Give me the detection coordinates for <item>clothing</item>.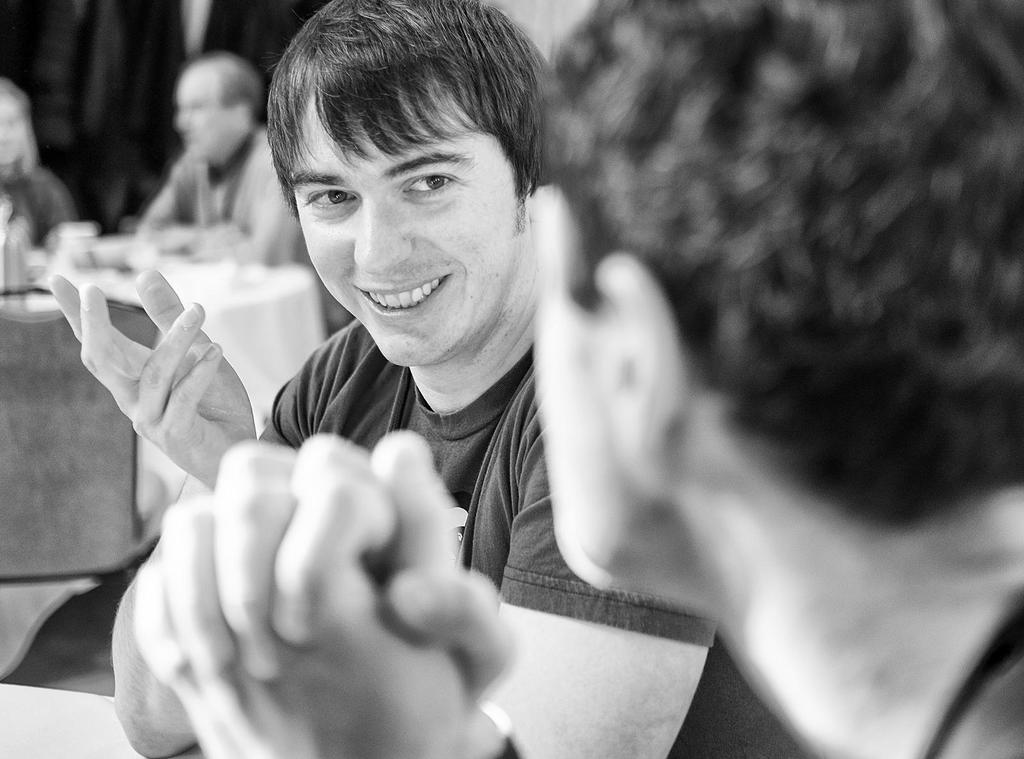
[x1=234, y1=309, x2=810, y2=758].
